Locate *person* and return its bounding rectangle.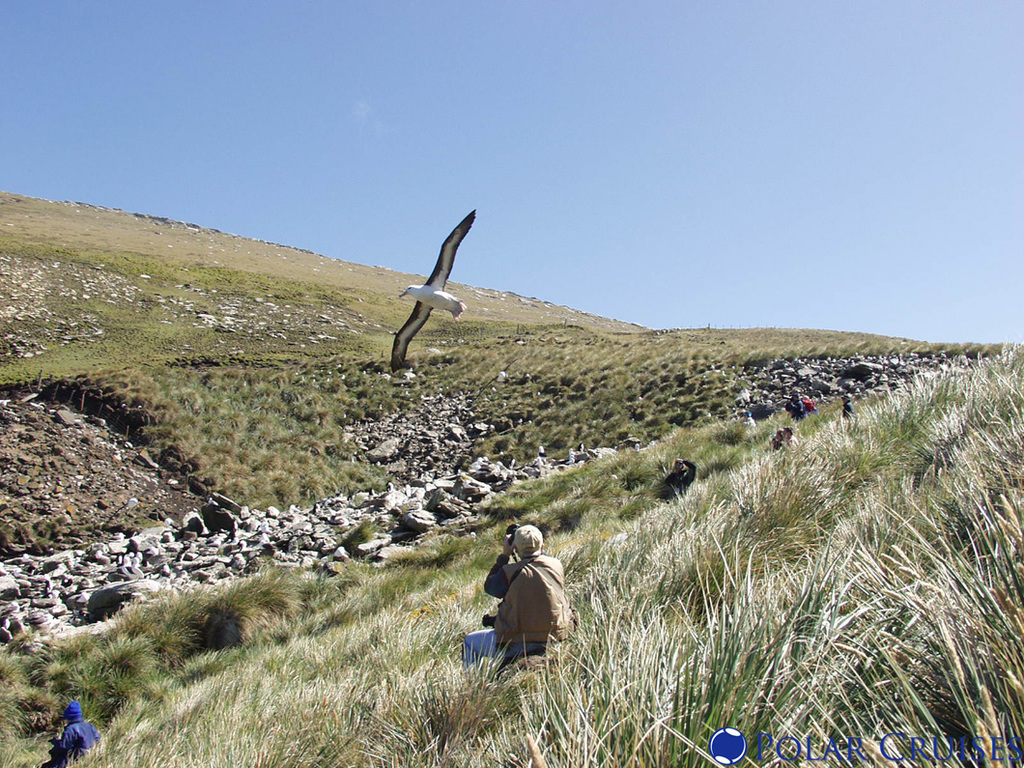
<bbox>41, 699, 101, 767</bbox>.
